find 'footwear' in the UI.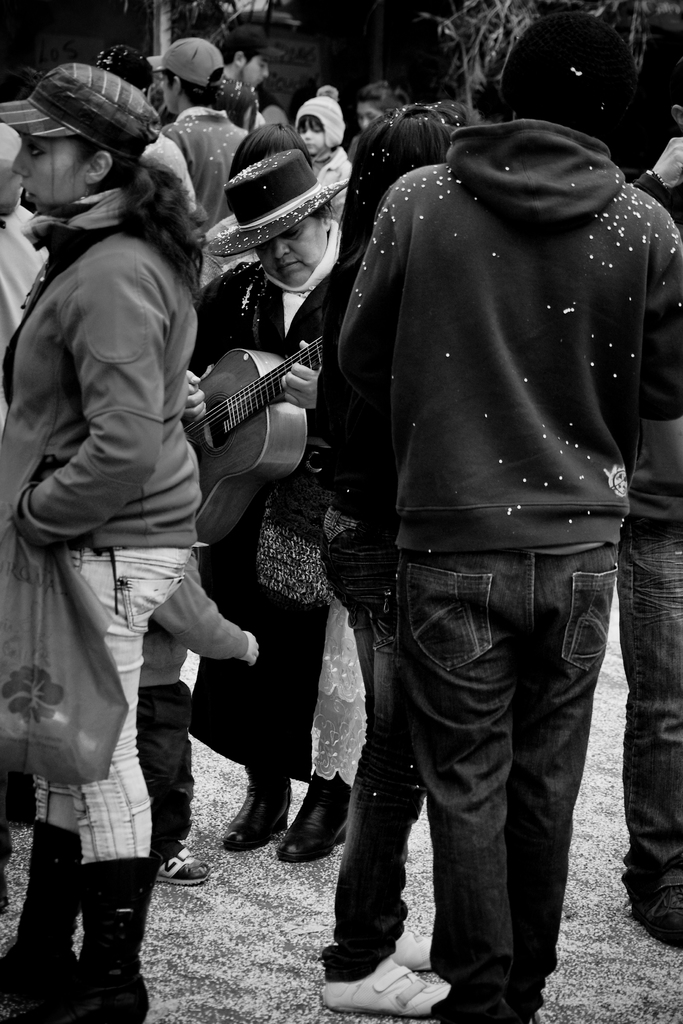
UI element at (left=276, top=781, right=344, bottom=870).
